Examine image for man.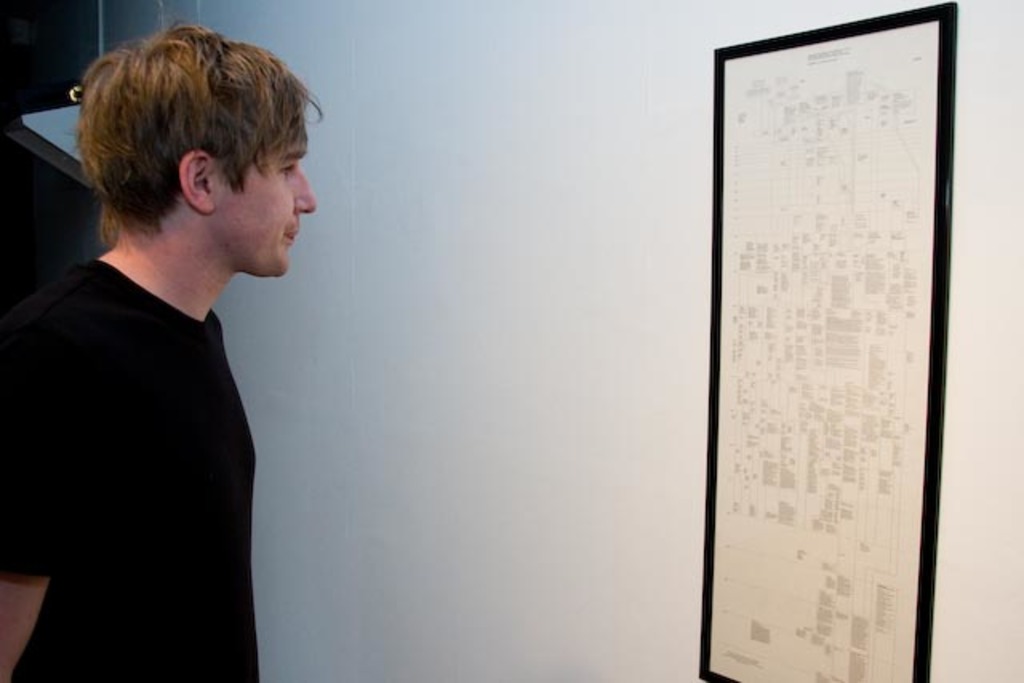
Examination result: (x1=11, y1=30, x2=339, y2=672).
